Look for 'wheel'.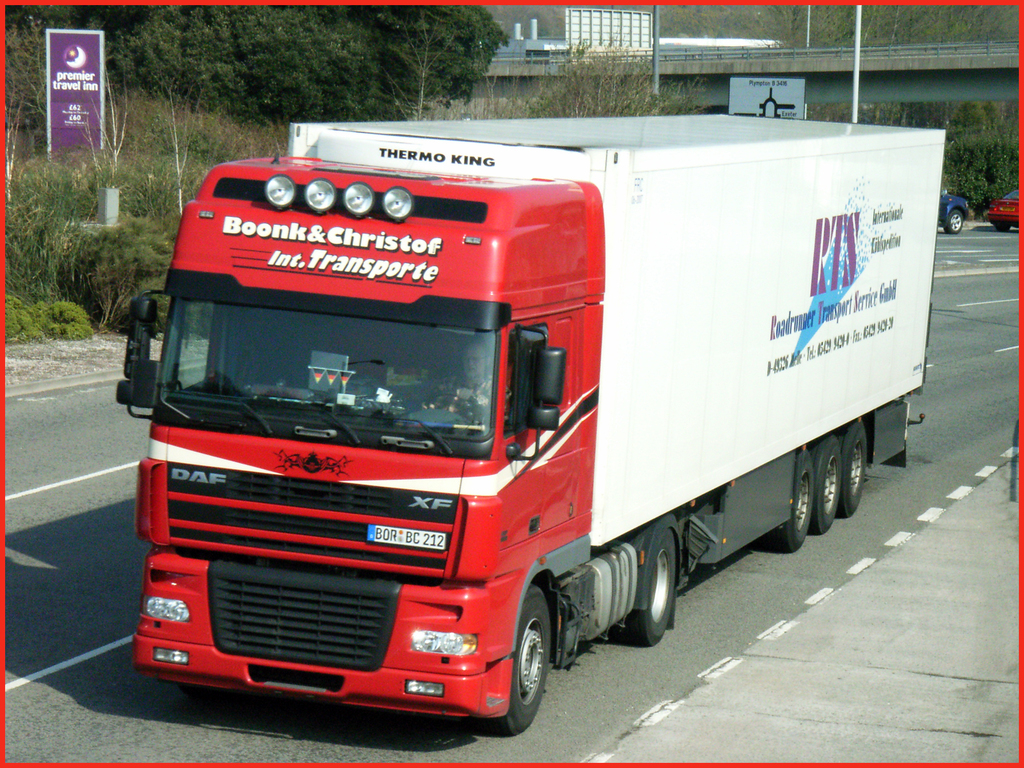
Found: bbox(427, 390, 485, 422).
